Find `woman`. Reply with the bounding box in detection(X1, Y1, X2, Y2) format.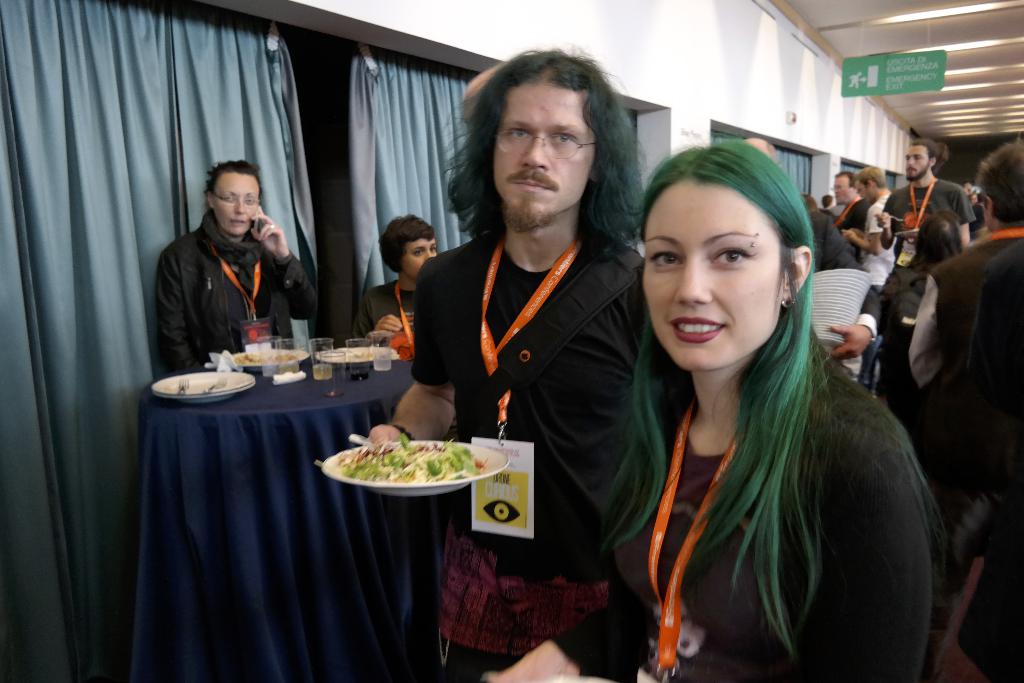
detection(597, 140, 937, 682).
